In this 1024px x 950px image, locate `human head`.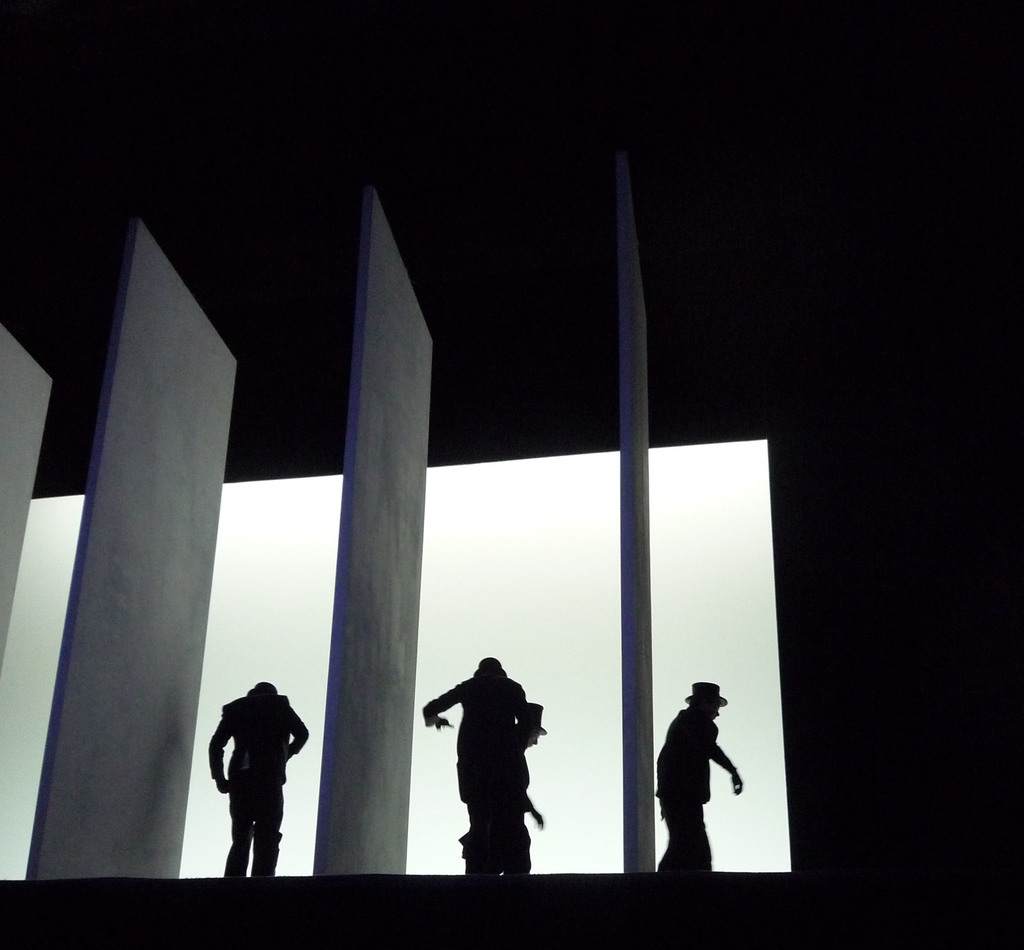
Bounding box: [479,657,500,676].
